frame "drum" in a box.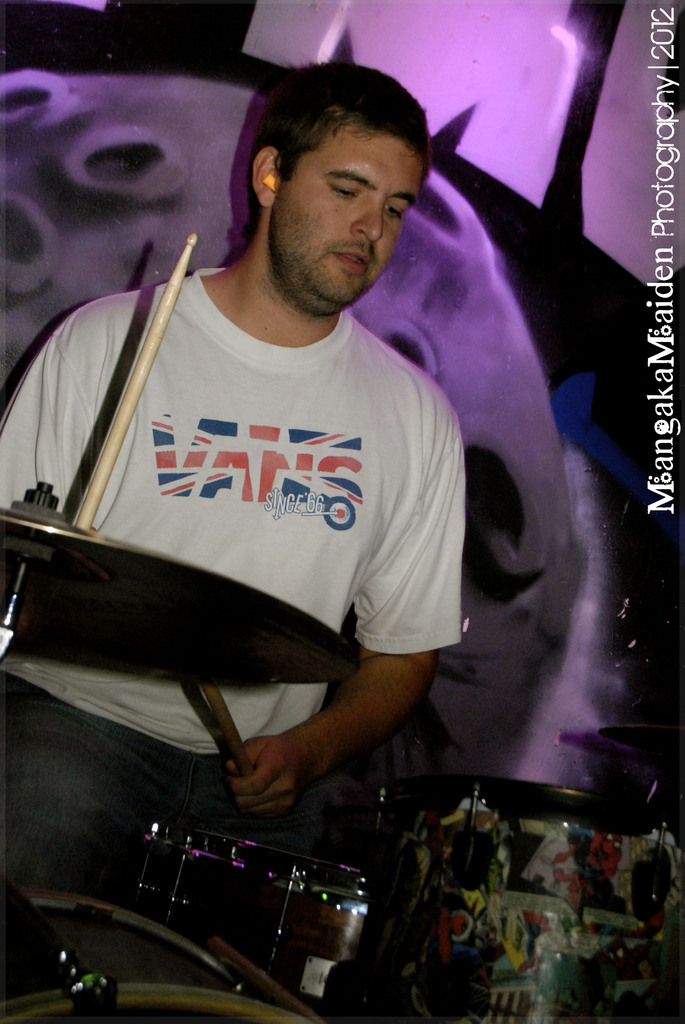
(x1=0, y1=888, x2=317, y2=1023).
